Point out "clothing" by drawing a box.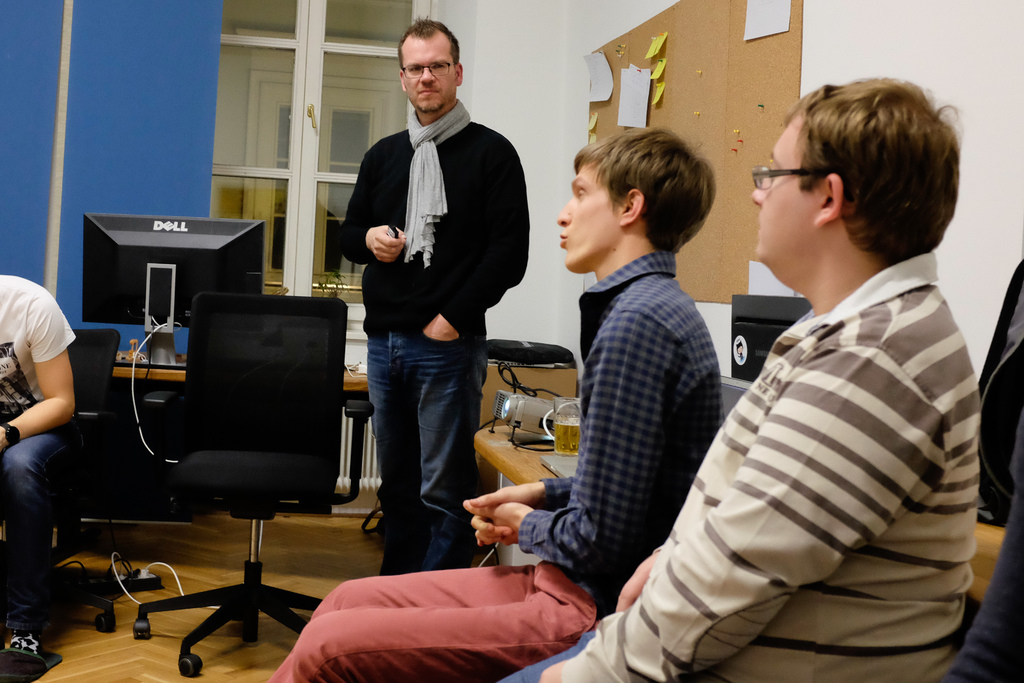
(left=334, top=97, right=531, bottom=564).
